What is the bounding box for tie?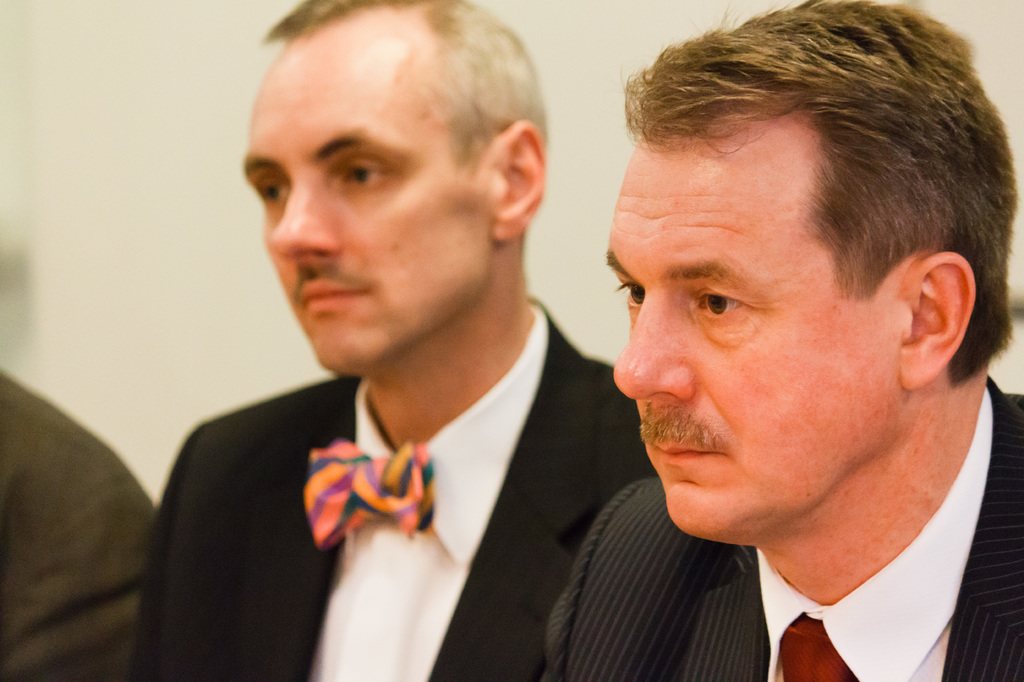
BBox(298, 435, 435, 553).
